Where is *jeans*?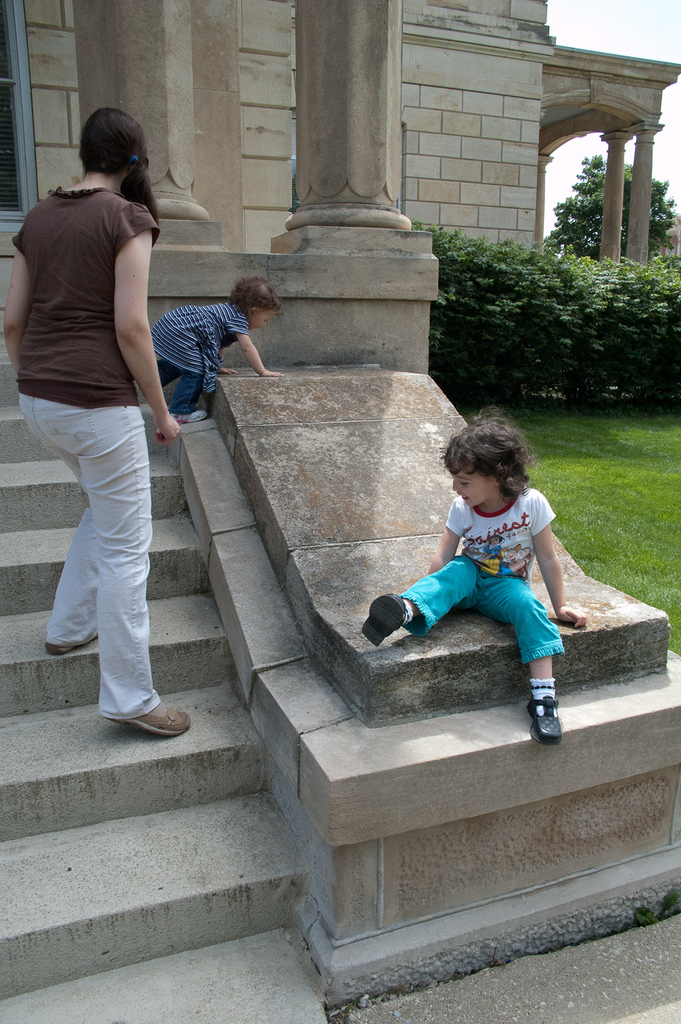
[left=16, top=381, right=162, bottom=715].
